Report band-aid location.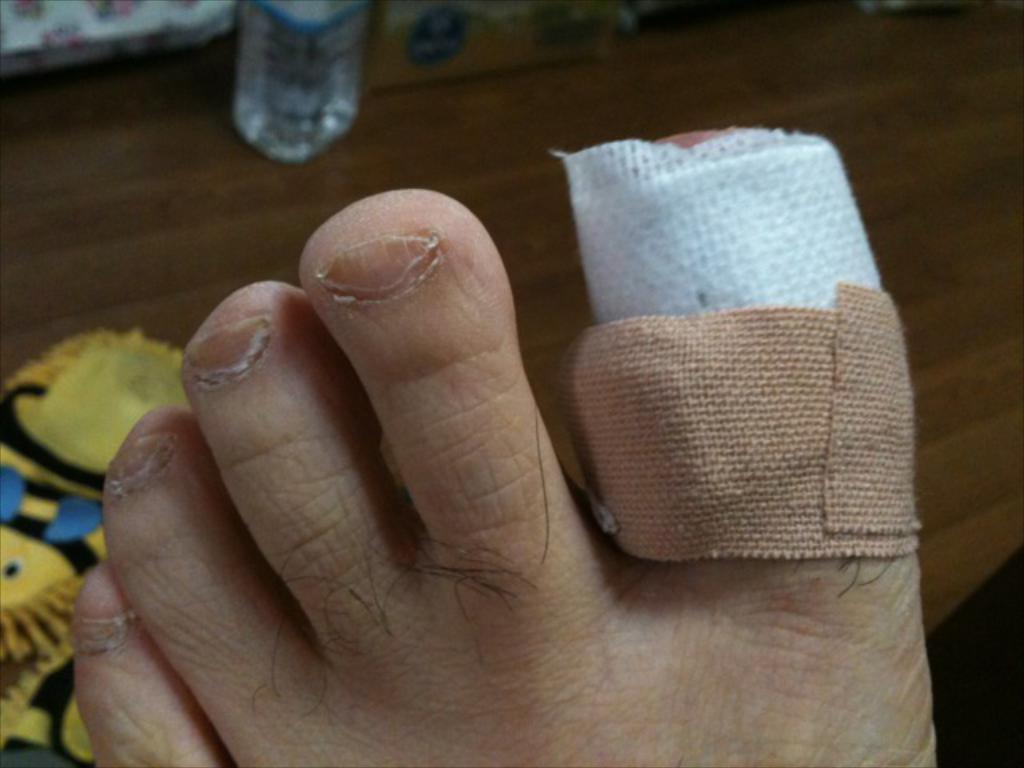
Report: [555, 282, 925, 565].
